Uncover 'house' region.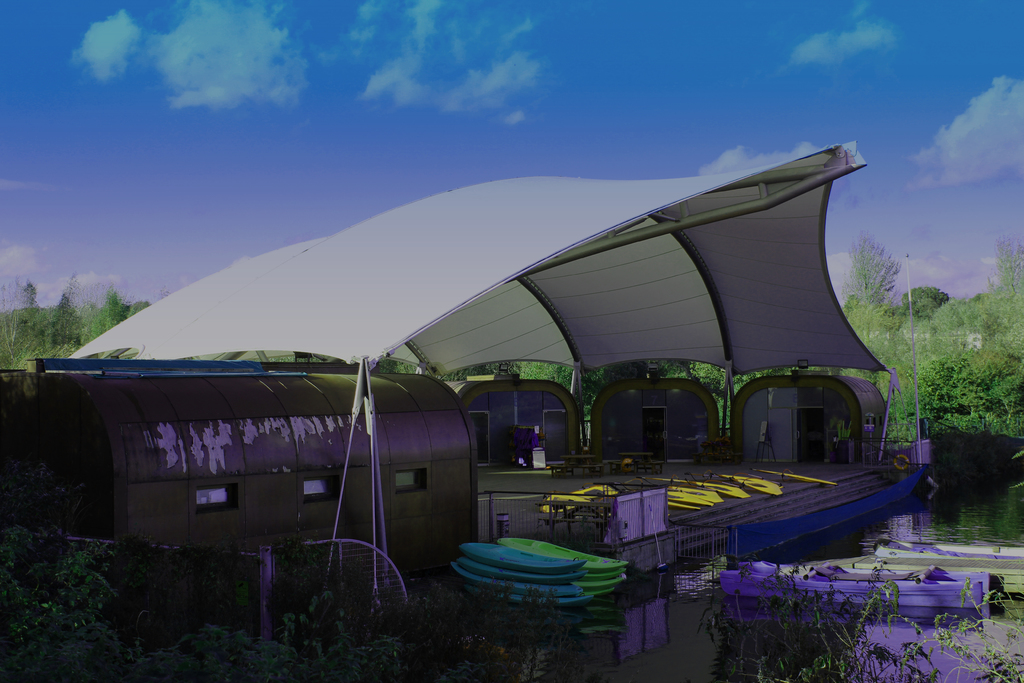
Uncovered: {"x1": 582, "y1": 366, "x2": 715, "y2": 457}.
